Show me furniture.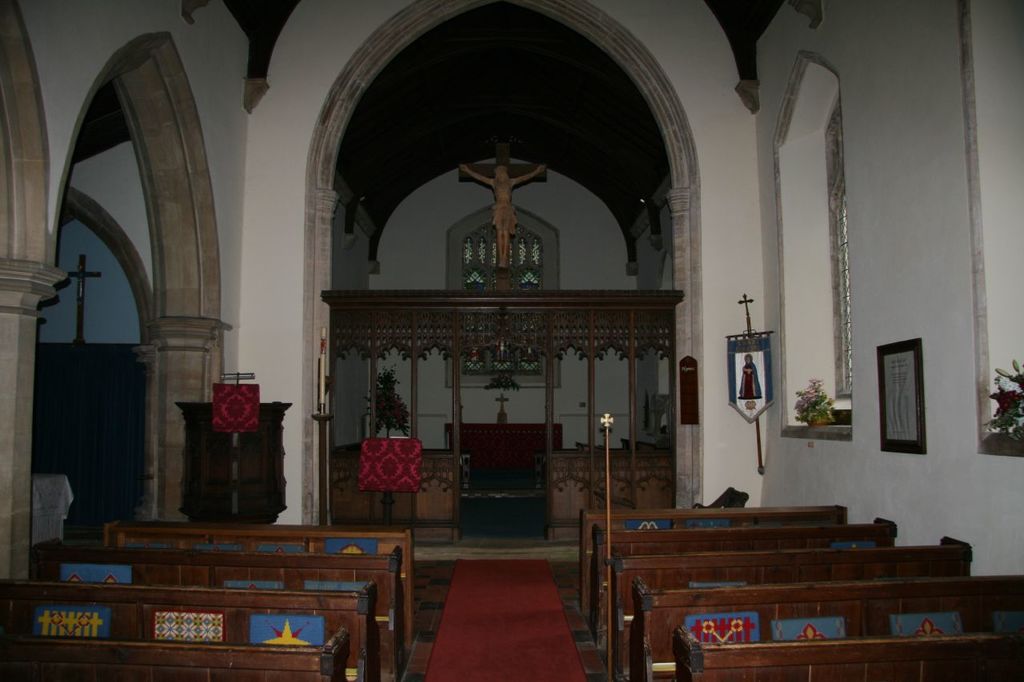
furniture is here: BBox(576, 503, 1023, 681).
